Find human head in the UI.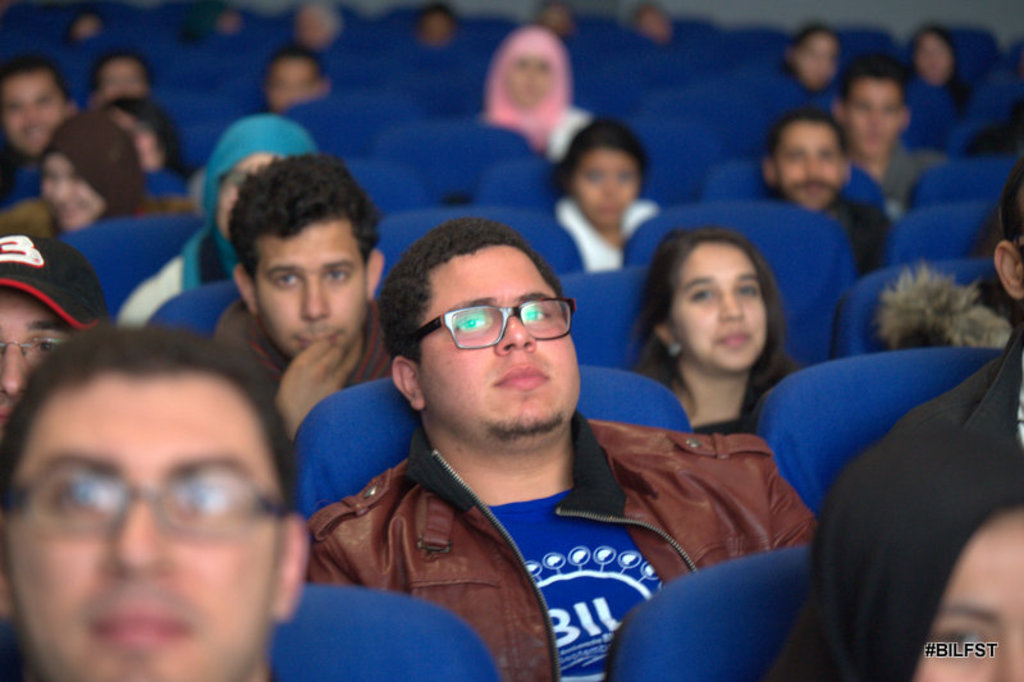
UI element at 787, 28, 844, 96.
